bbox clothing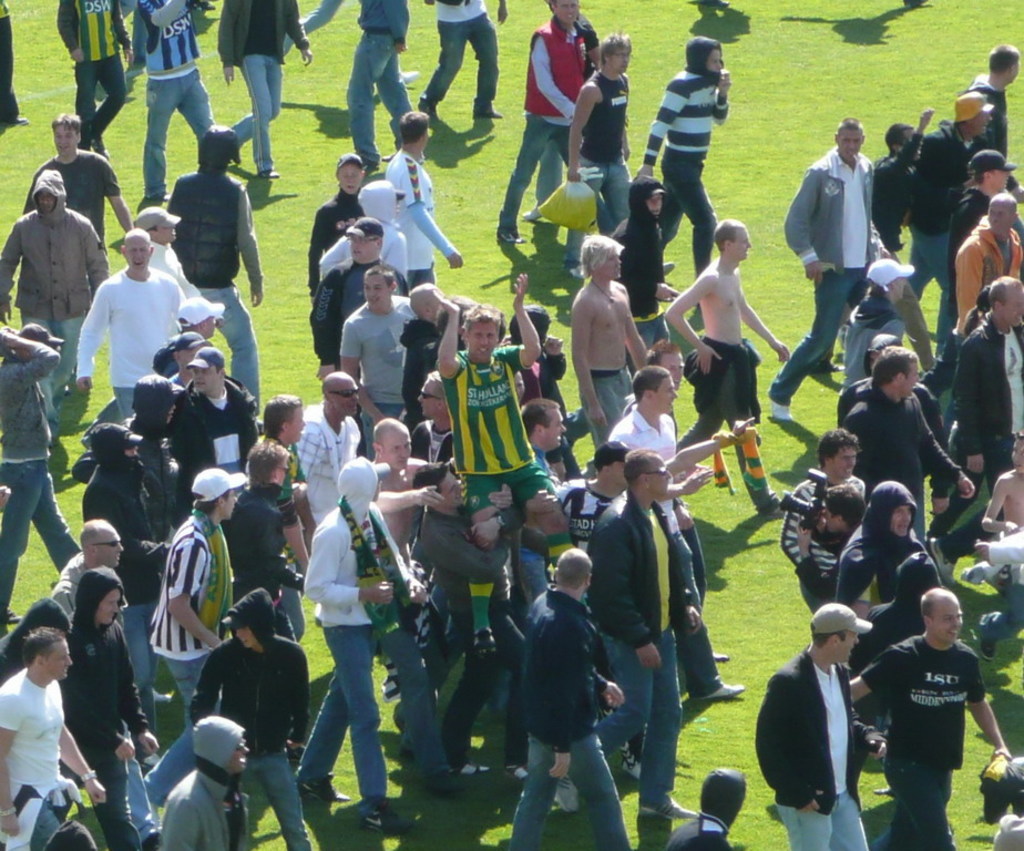
detection(52, 562, 151, 850)
